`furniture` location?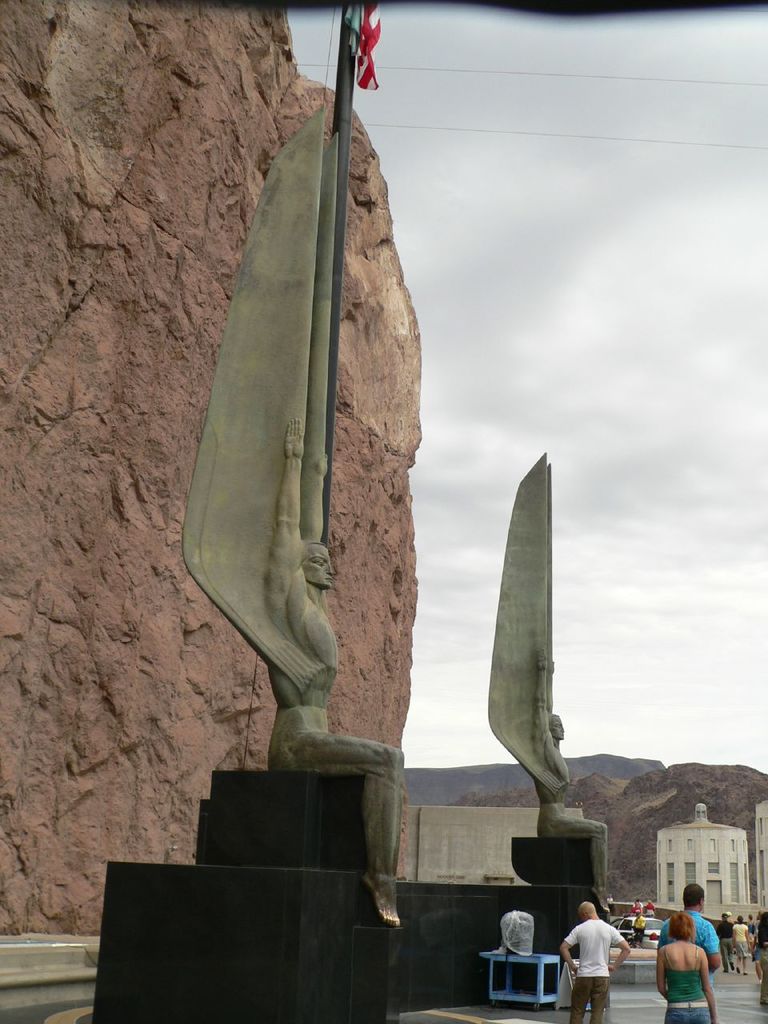
486:950:562:1016
